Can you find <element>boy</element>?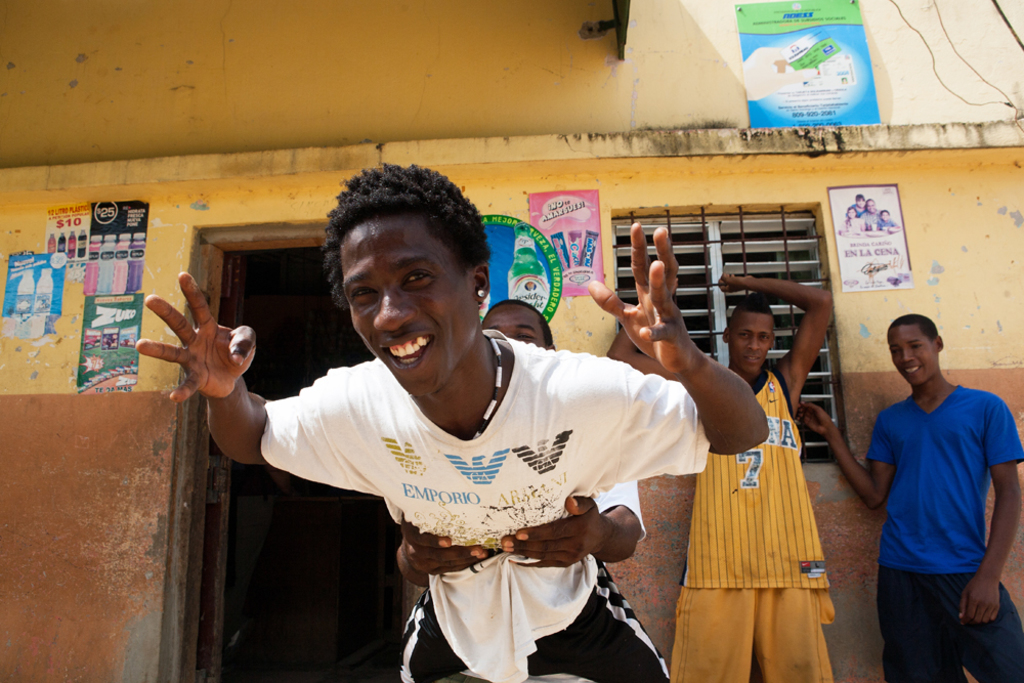
Yes, bounding box: pyautogui.locateOnScreen(843, 303, 1018, 666).
